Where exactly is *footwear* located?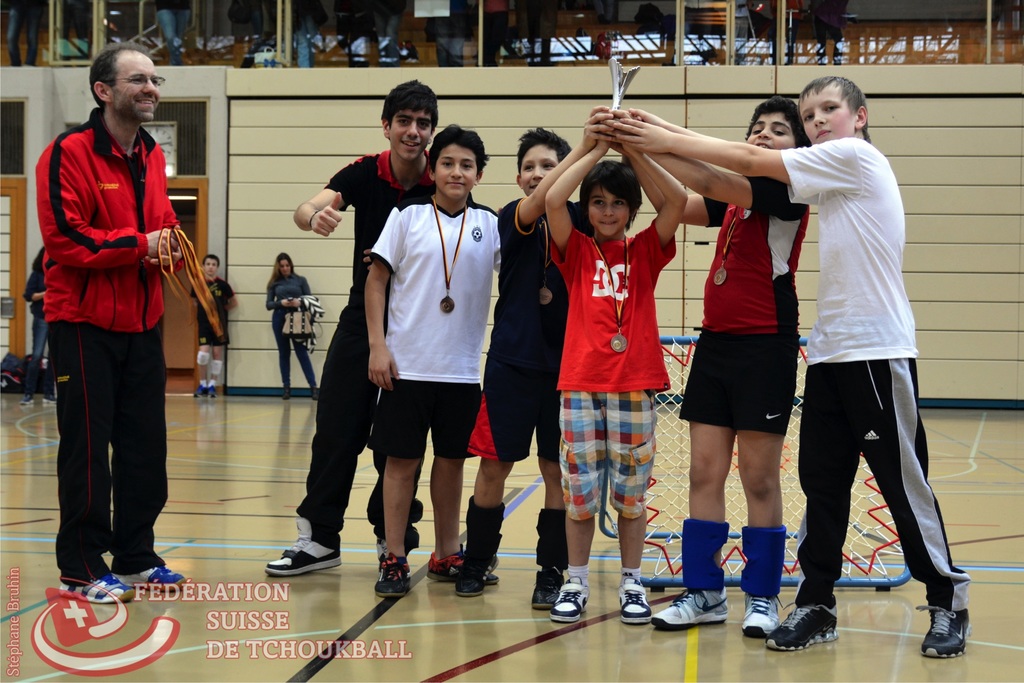
Its bounding box is bbox=[735, 596, 789, 636].
